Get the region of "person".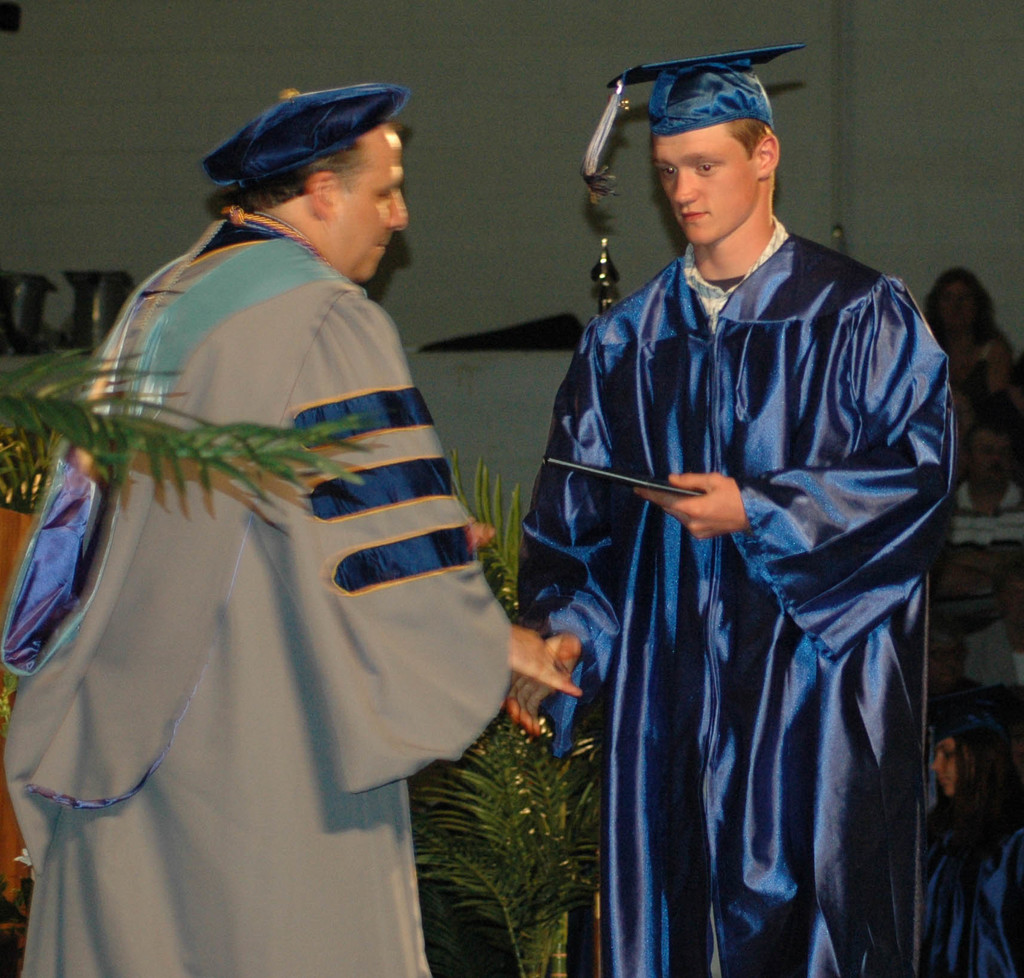
locate(1, 80, 578, 977).
